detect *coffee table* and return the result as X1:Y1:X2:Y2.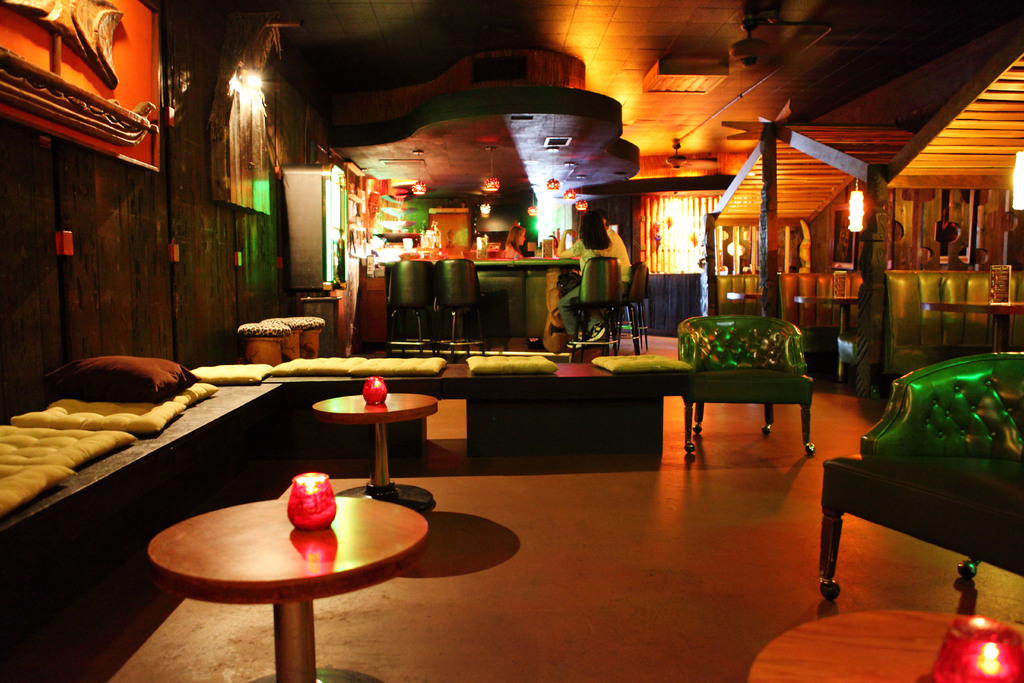
748:607:1023:682.
